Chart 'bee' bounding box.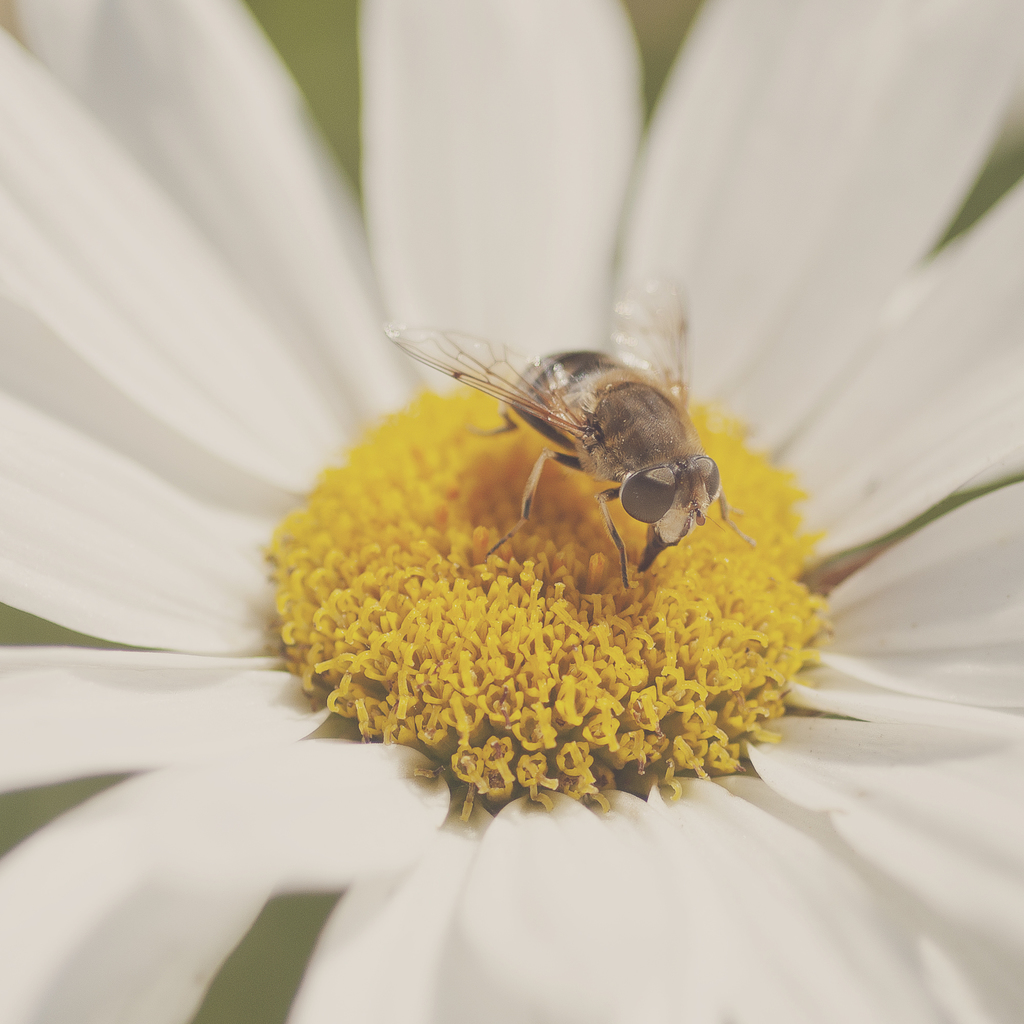
Charted: 378:274:752:593.
